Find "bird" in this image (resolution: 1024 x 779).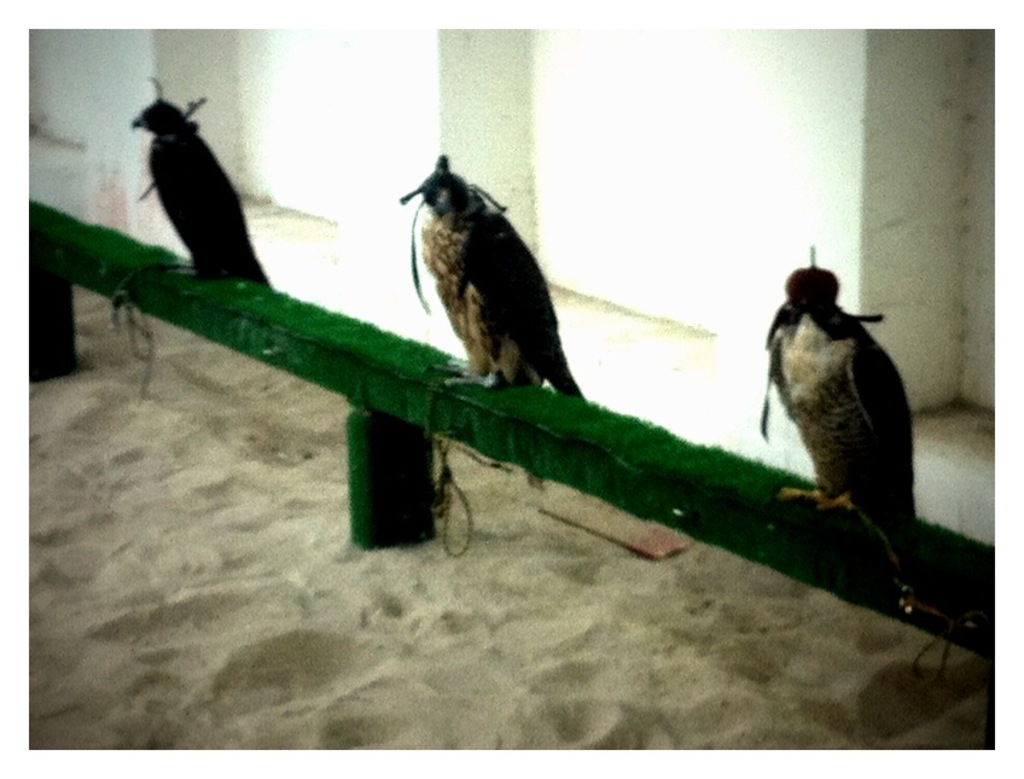
<region>757, 248, 925, 551</region>.
